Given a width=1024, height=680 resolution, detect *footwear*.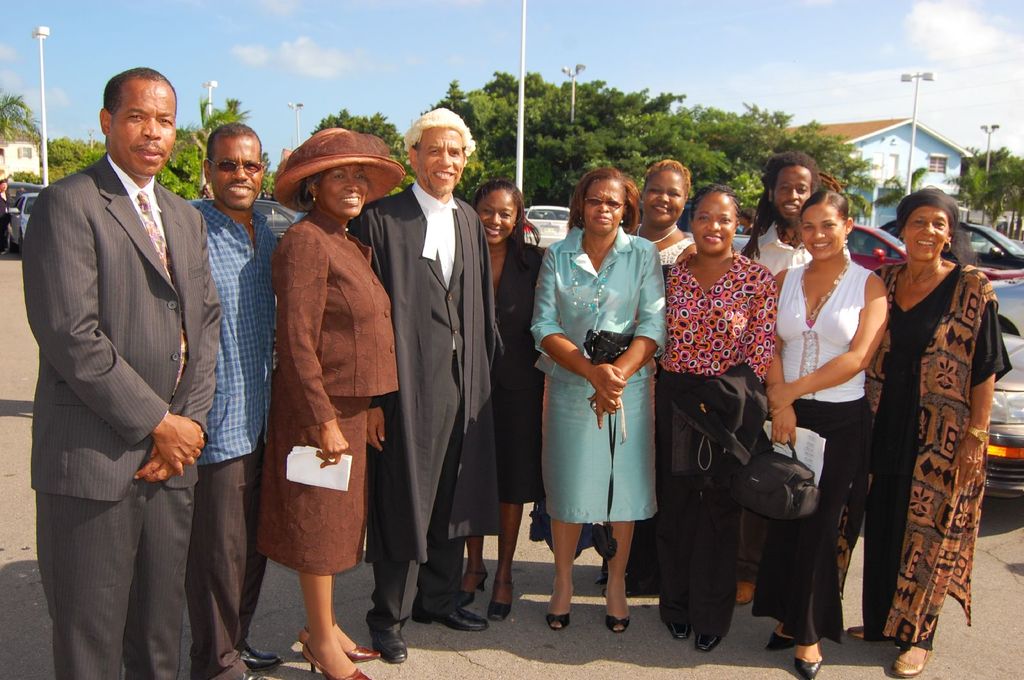
crop(886, 644, 936, 679).
